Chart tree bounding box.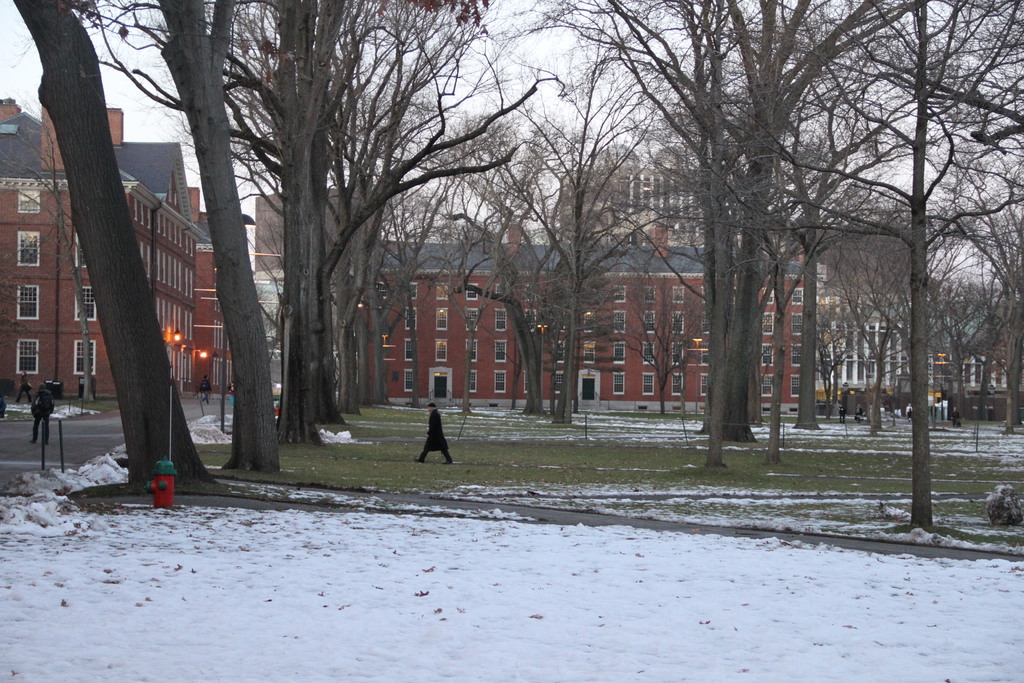
Charted: (x1=380, y1=93, x2=566, y2=417).
